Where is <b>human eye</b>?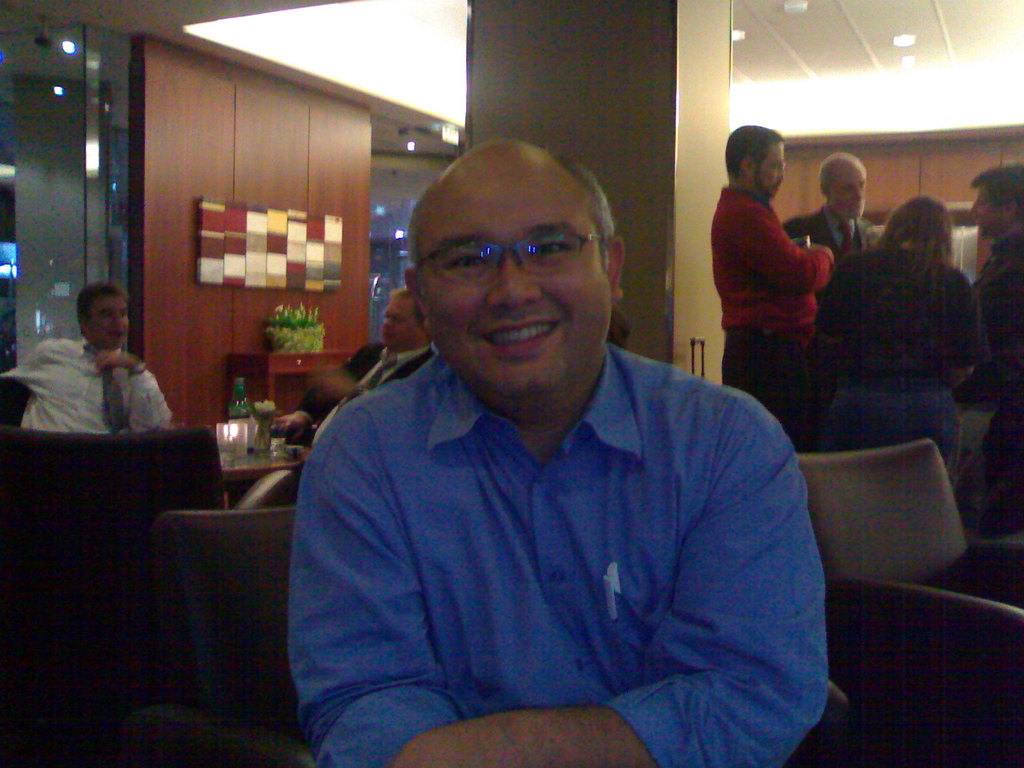
526,238,570,255.
